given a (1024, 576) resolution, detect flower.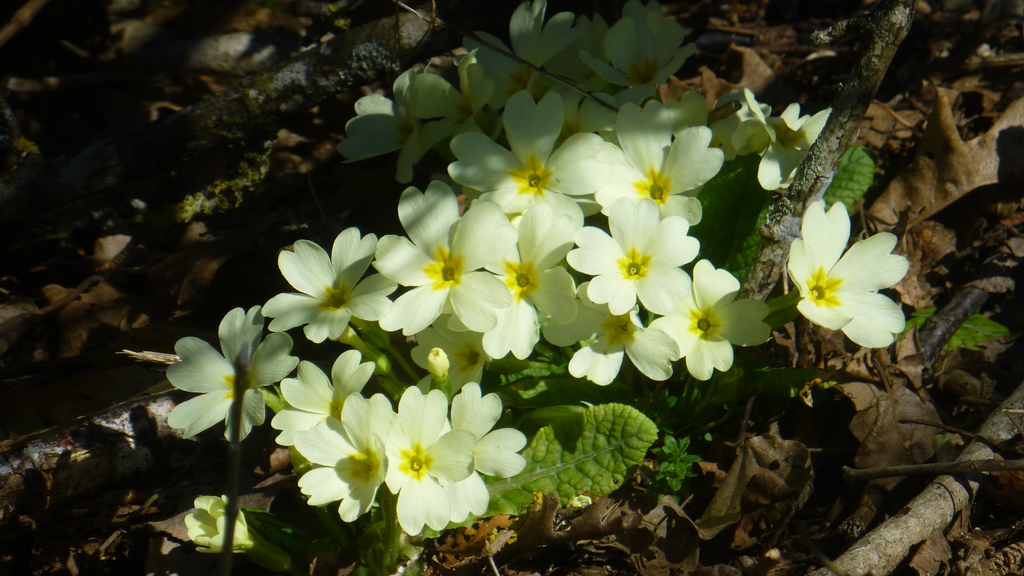
bbox=(299, 387, 395, 518).
